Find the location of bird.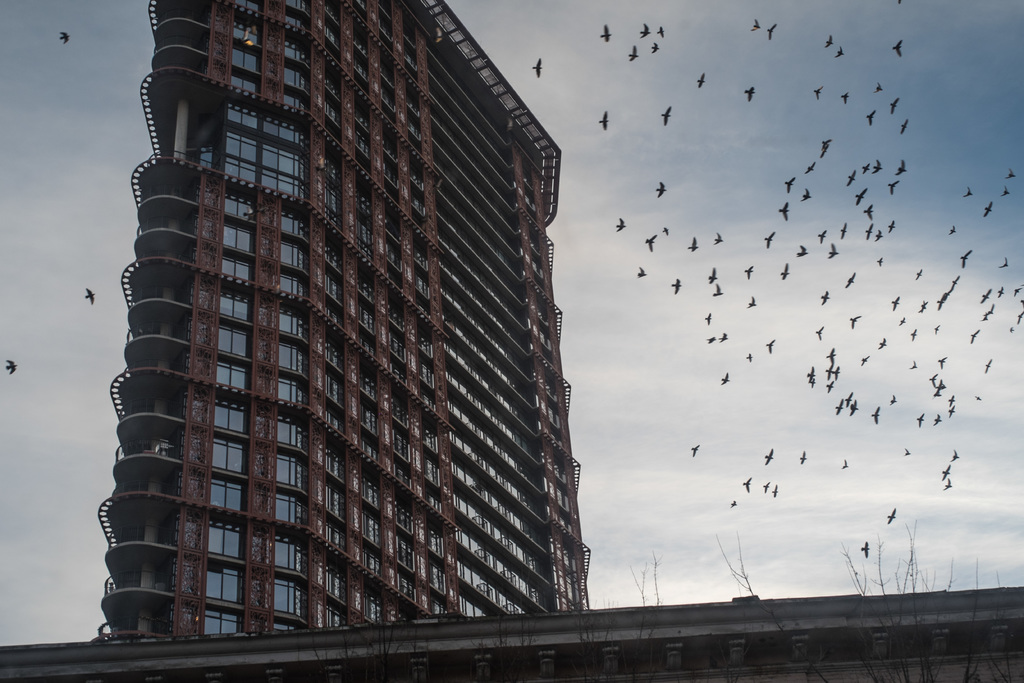
Location: {"left": 753, "top": 17, "right": 762, "bottom": 31}.
